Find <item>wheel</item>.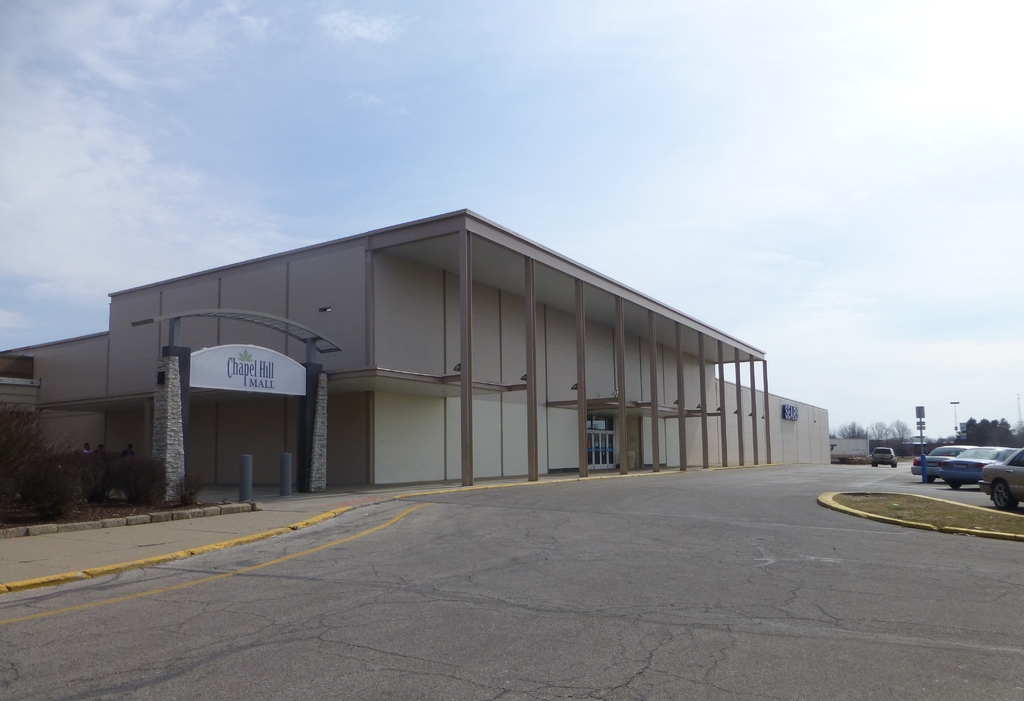
l=992, t=479, r=1018, b=510.
